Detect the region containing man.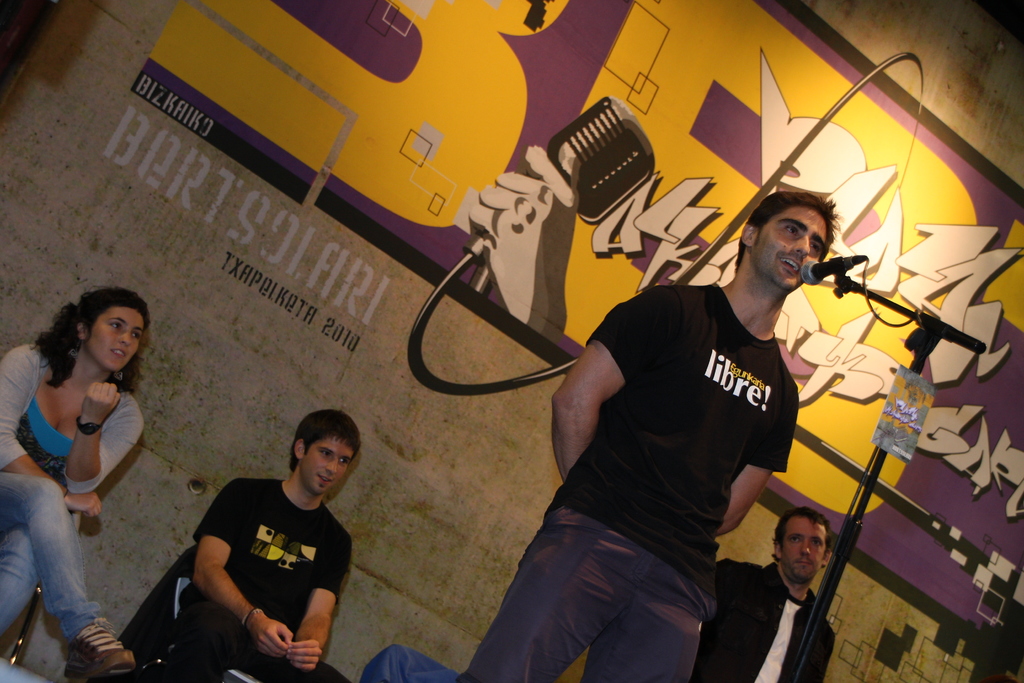
{"left": 676, "top": 507, "right": 838, "bottom": 682}.
